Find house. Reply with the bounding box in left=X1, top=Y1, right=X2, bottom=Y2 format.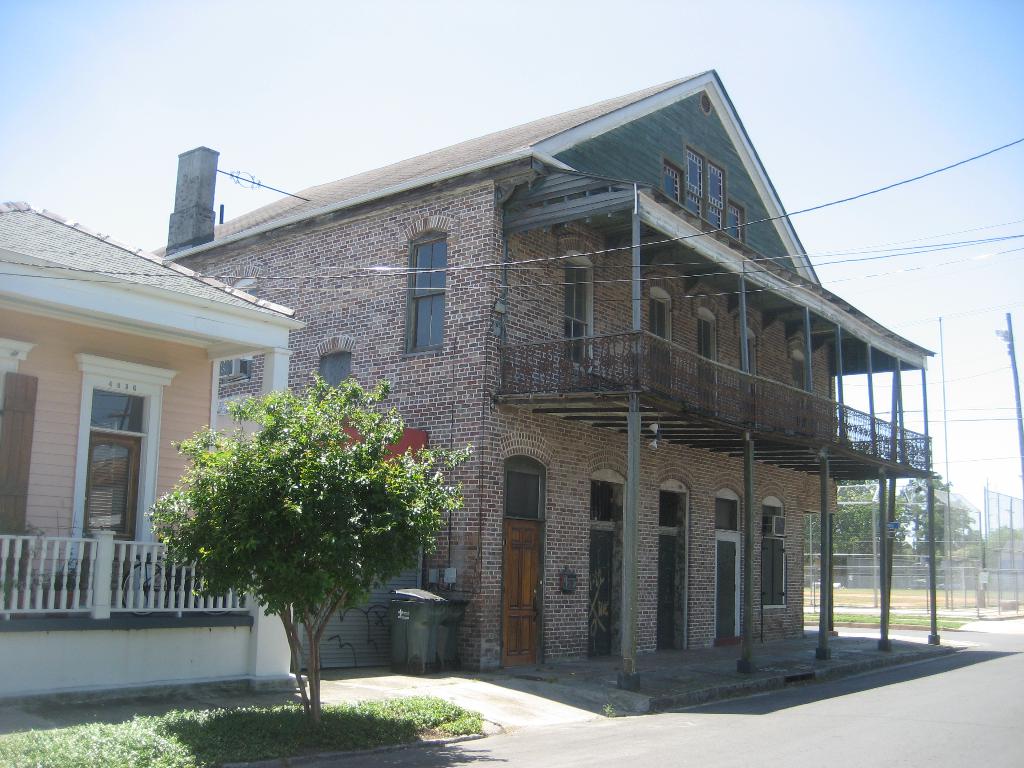
left=125, top=33, right=936, bottom=717.
